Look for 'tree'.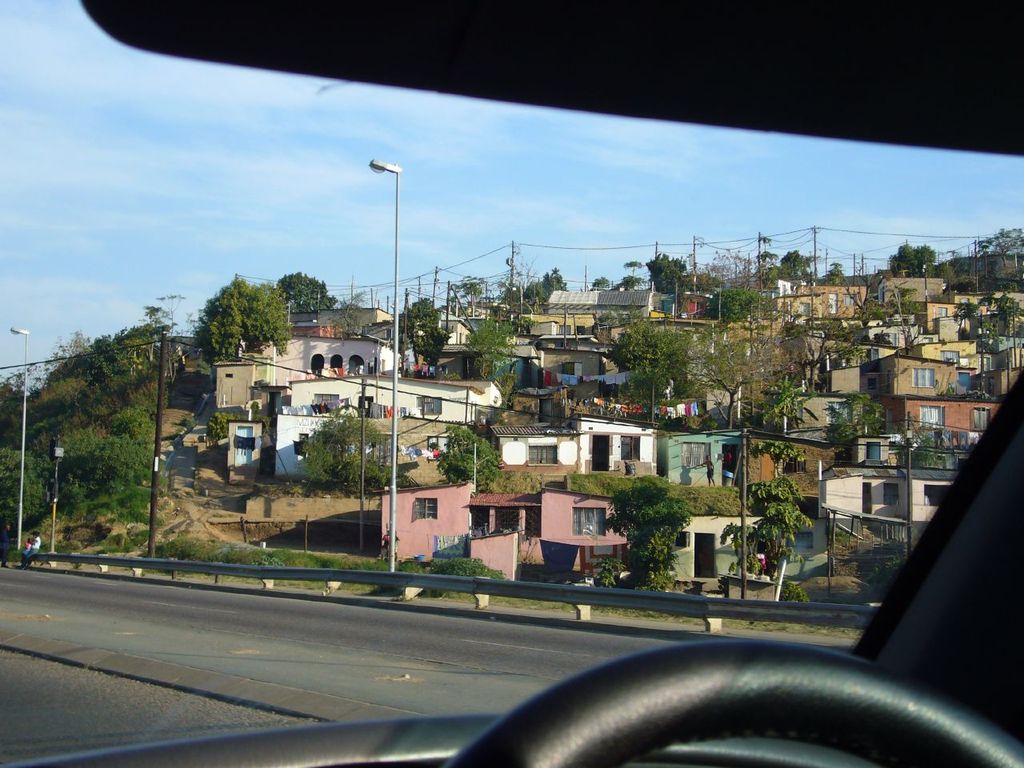
Found: locate(448, 274, 494, 314).
